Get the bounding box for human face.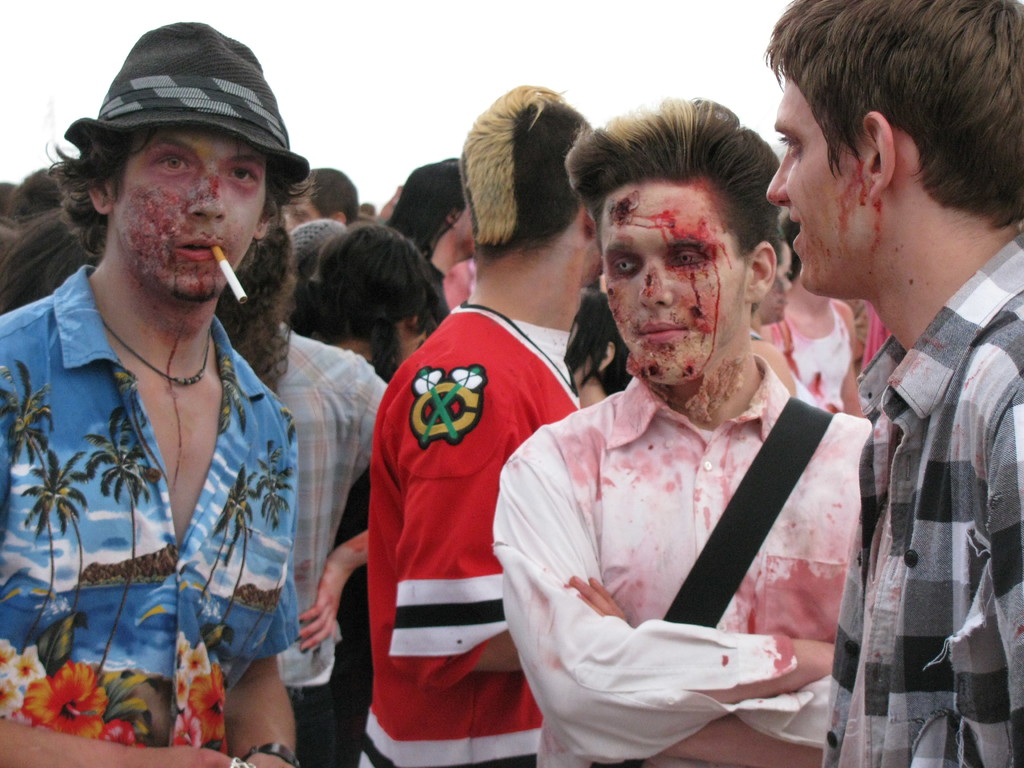
(116, 127, 267, 299).
